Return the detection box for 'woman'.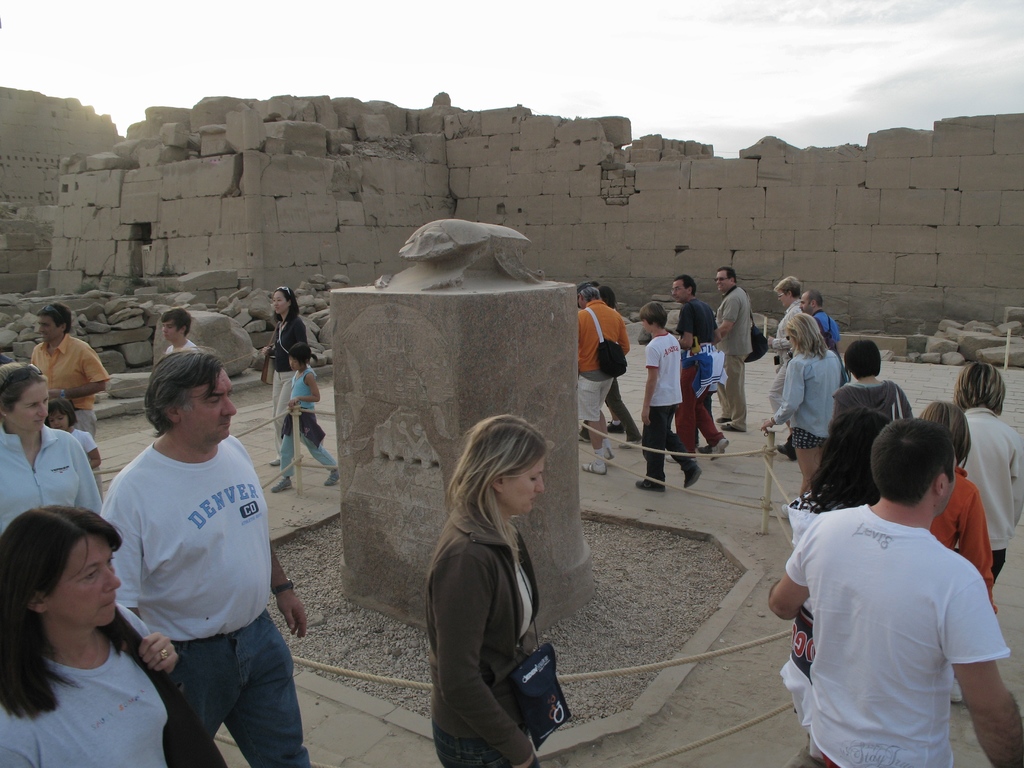
locate(0, 360, 97, 525).
